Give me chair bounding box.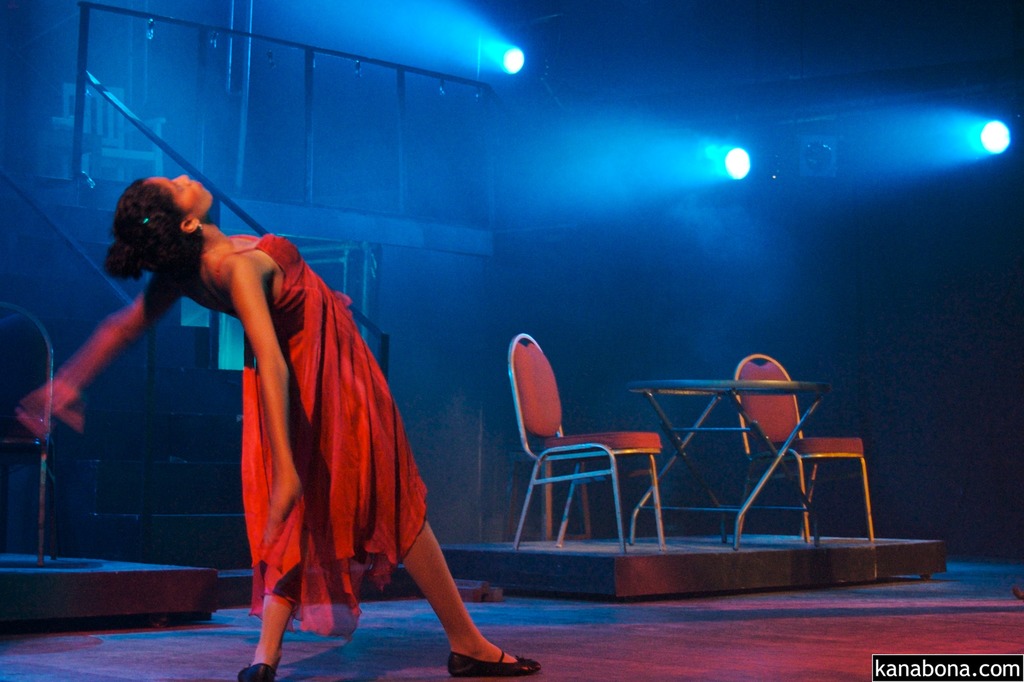
Rect(0, 303, 61, 570).
